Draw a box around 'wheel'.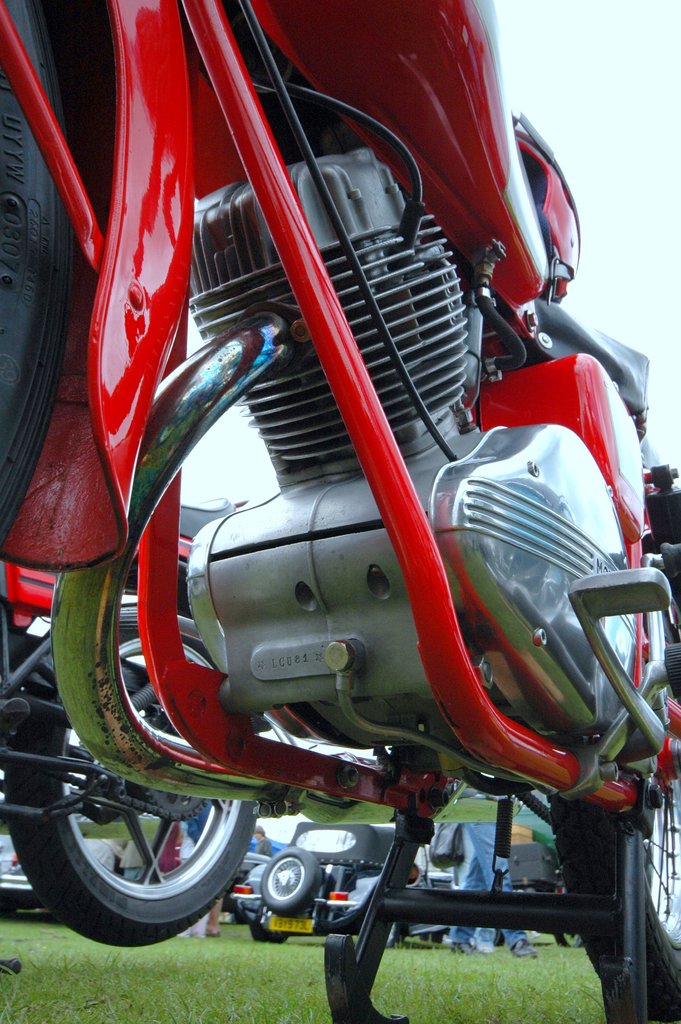
l=262, t=842, r=320, b=909.
